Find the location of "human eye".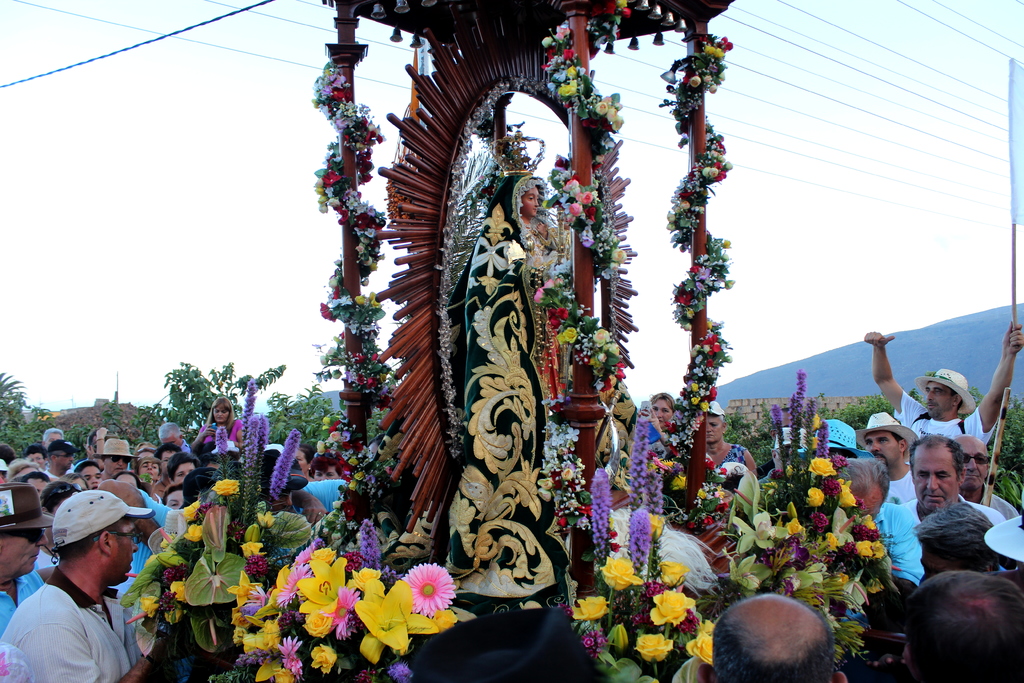
Location: [920,472,931,479].
